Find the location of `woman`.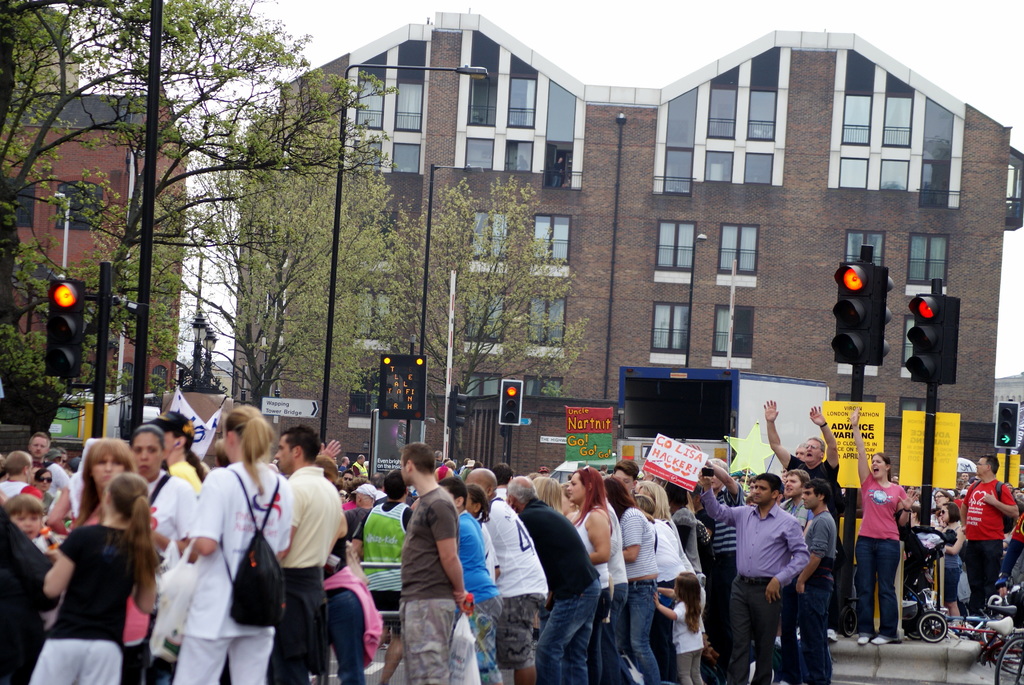
Location: {"x1": 932, "y1": 487, "x2": 950, "y2": 510}.
